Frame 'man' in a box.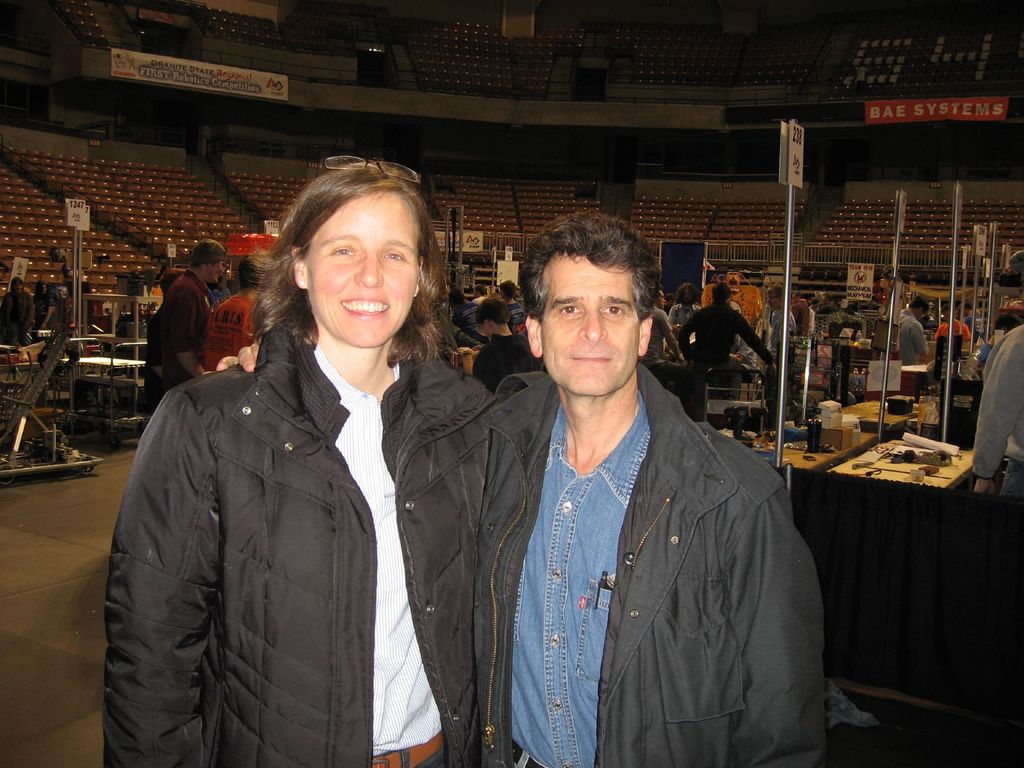
region(677, 282, 776, 405).
